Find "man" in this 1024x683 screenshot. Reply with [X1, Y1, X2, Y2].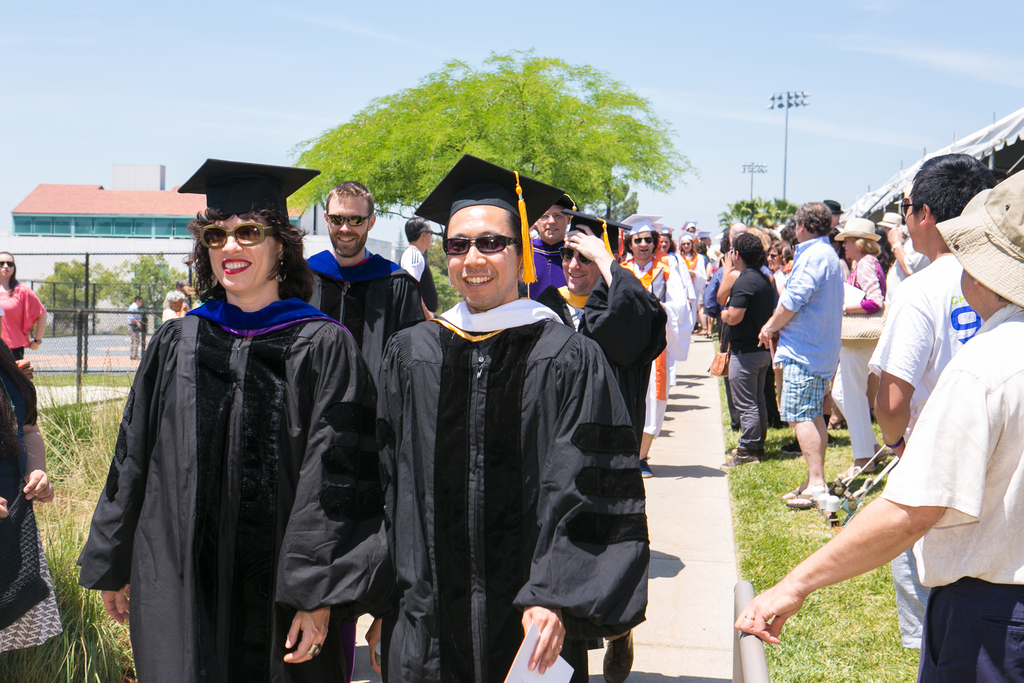
[525, 194, 577, 315].
